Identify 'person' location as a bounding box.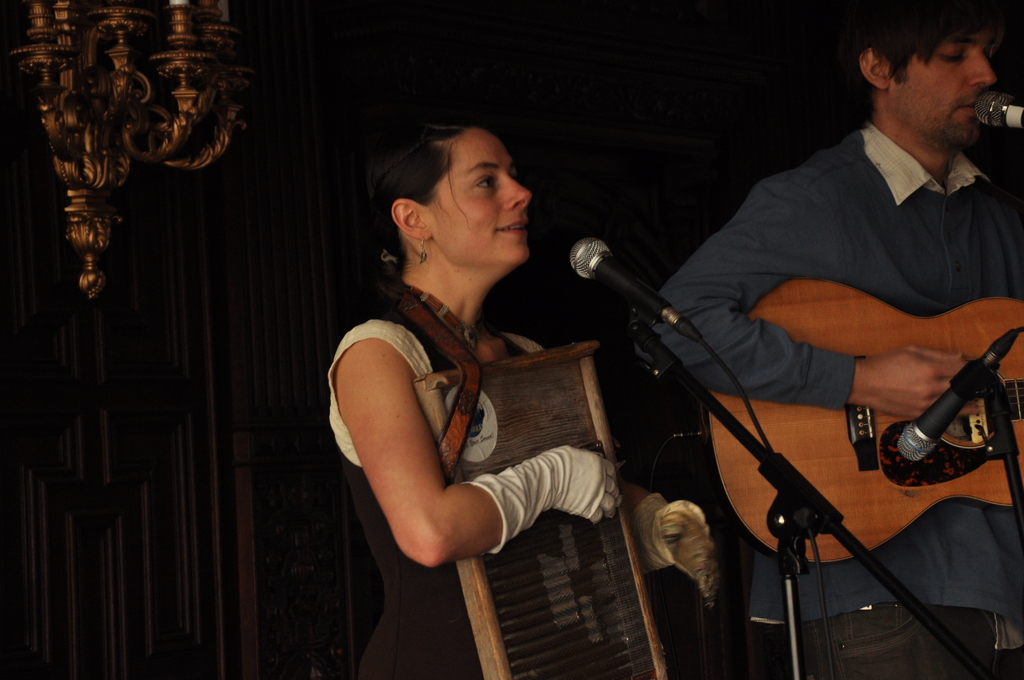
[328,114,721,679].
